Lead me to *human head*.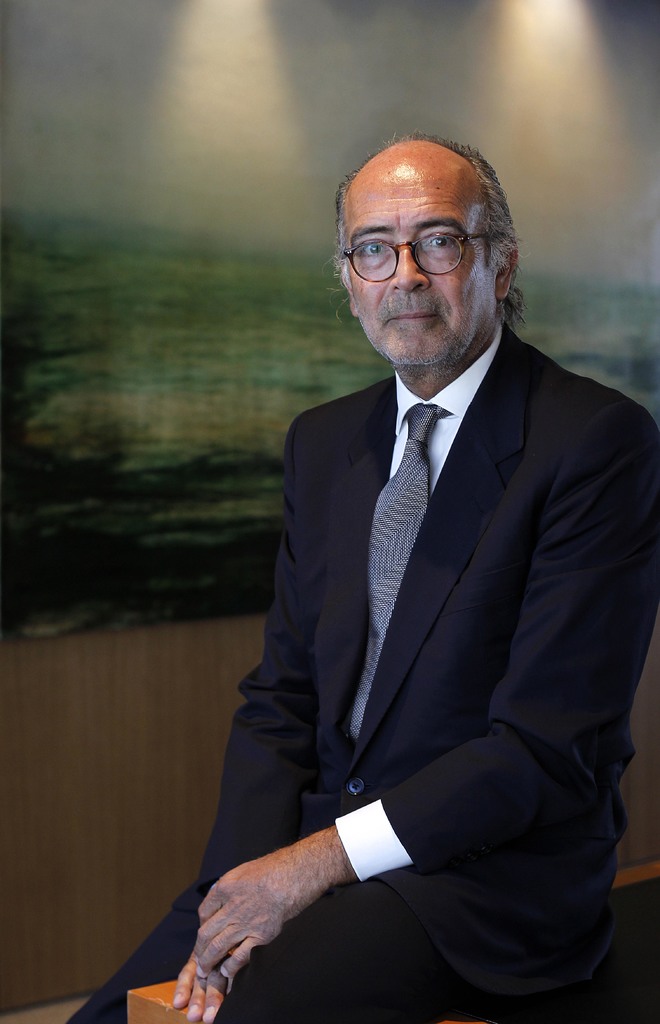
Lead to crop(329, 131, 535, 360).
